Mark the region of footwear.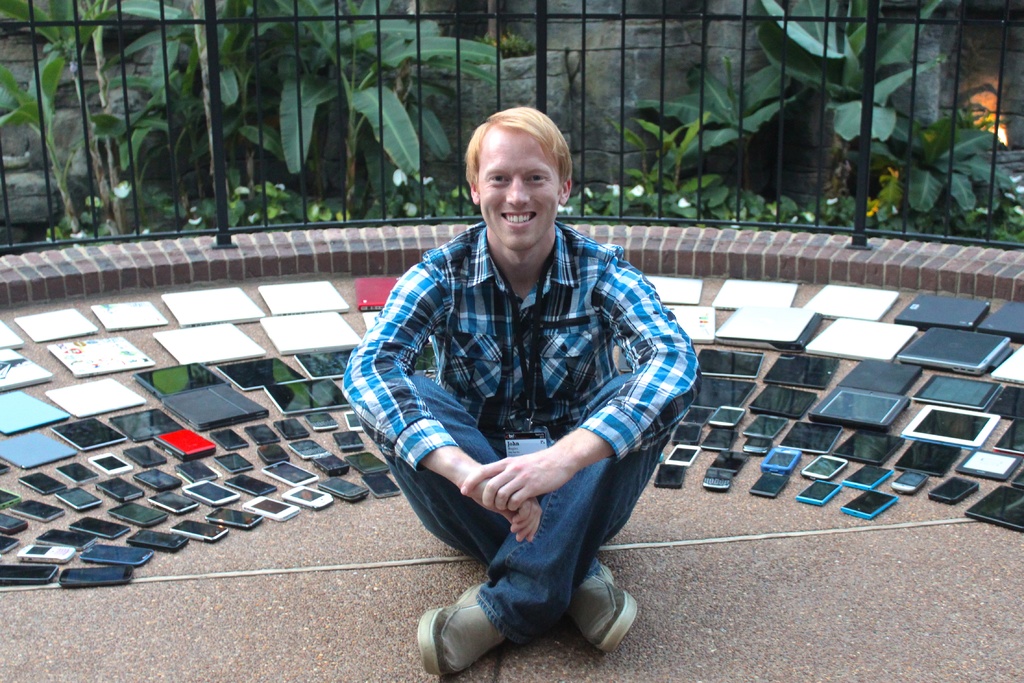
Region: bbox=(563, 558, 636, 653).
